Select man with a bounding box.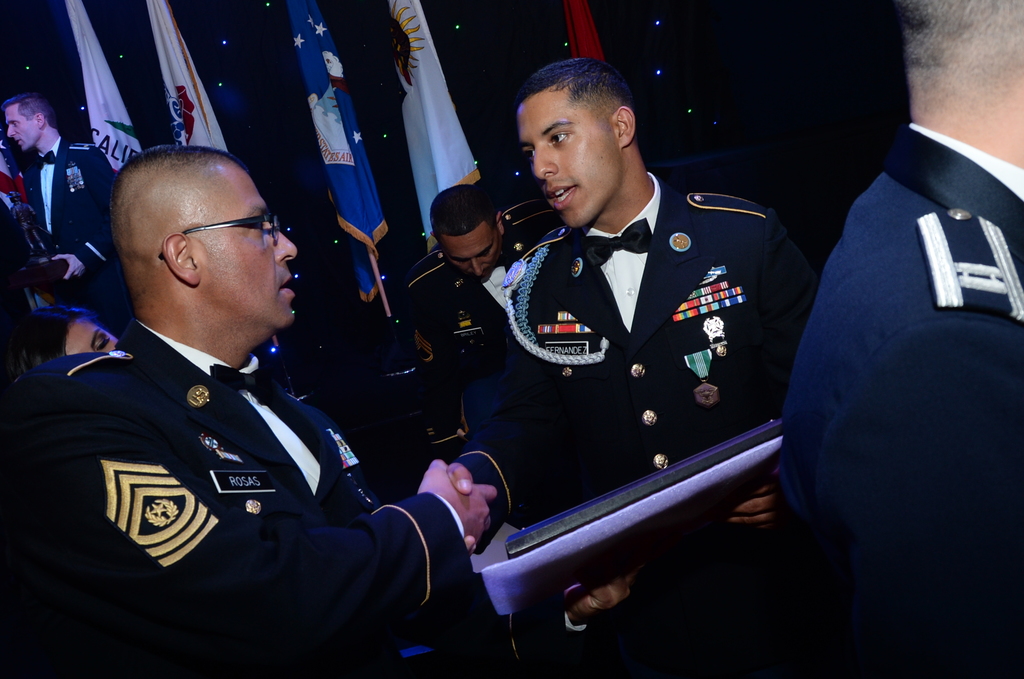
l=396, t=186, r=557, b=467.
